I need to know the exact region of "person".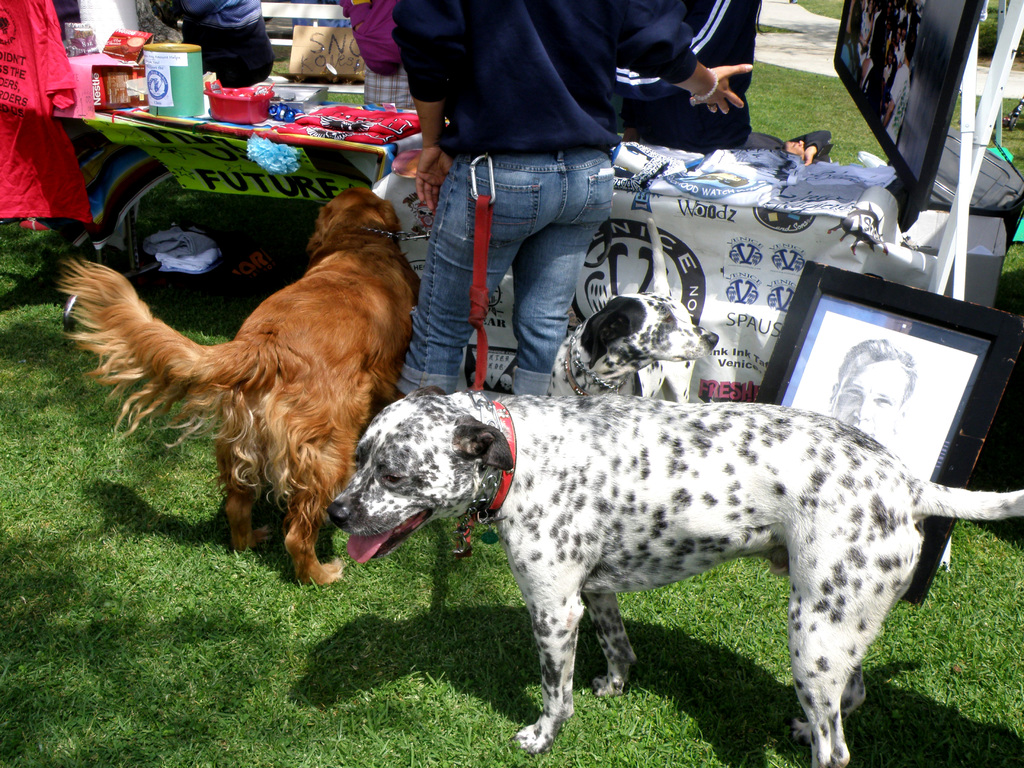
Region: pyautogui.locateOnScreen(339, 0, 418, 109).
